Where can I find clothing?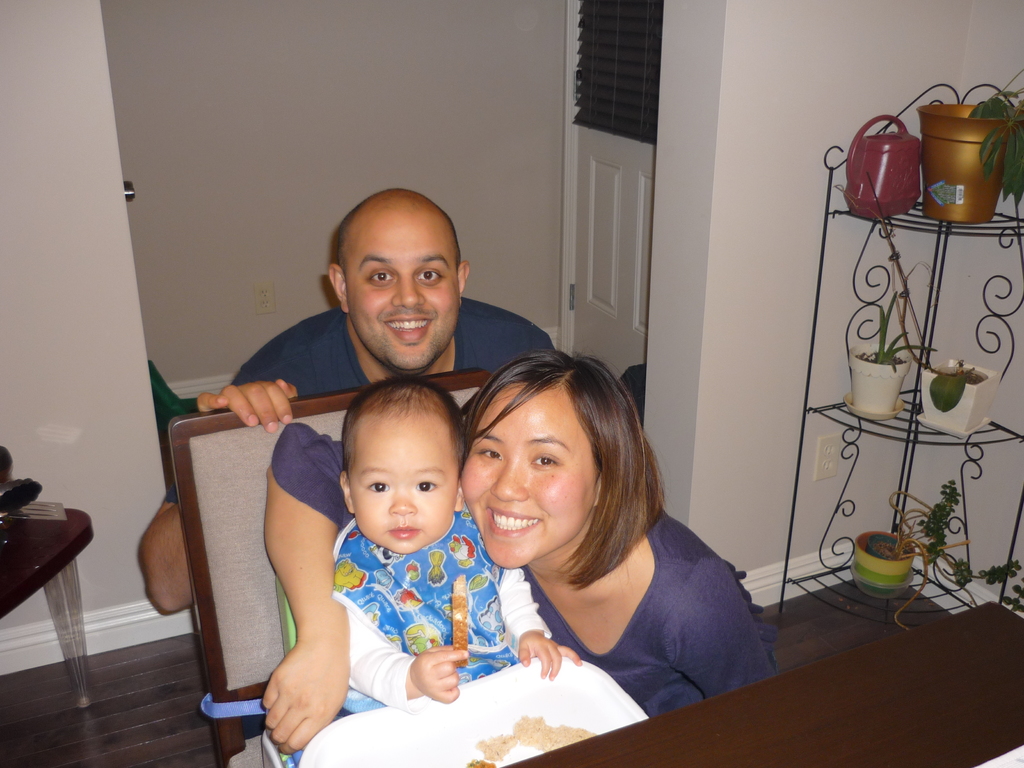
You can find it at BBox(333, 507, 556, 707).
